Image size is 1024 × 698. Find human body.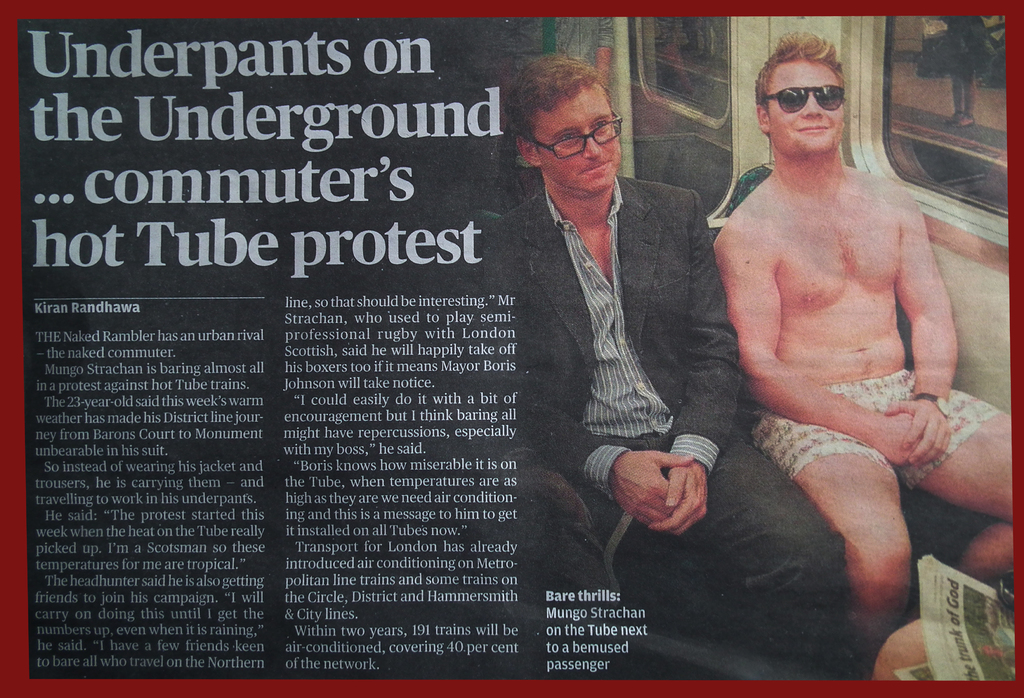
(508,49,840,637).
